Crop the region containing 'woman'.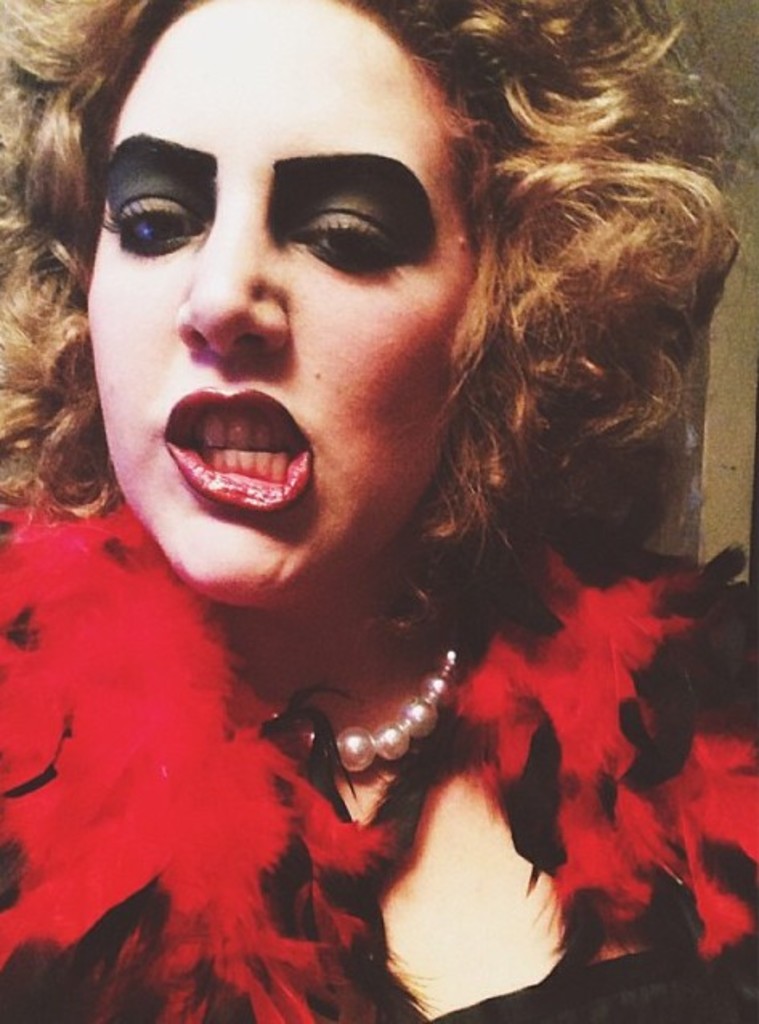
Crop region: 16 0 703 998.
